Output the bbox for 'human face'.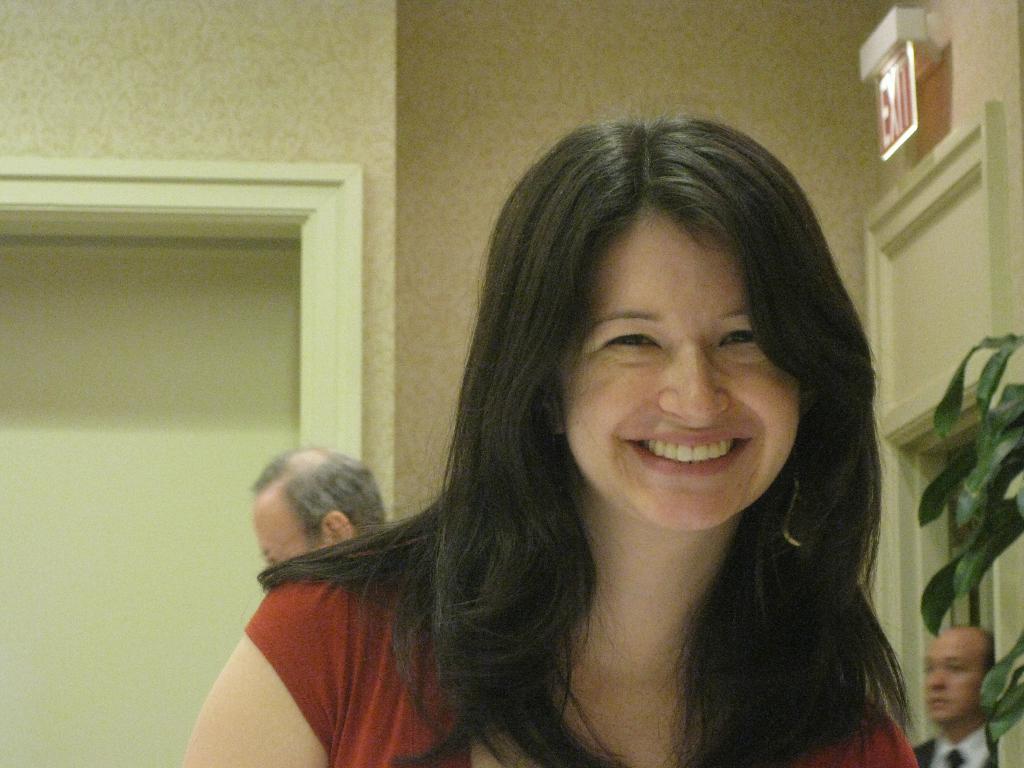
select_region(253, 495, 318, 566).
